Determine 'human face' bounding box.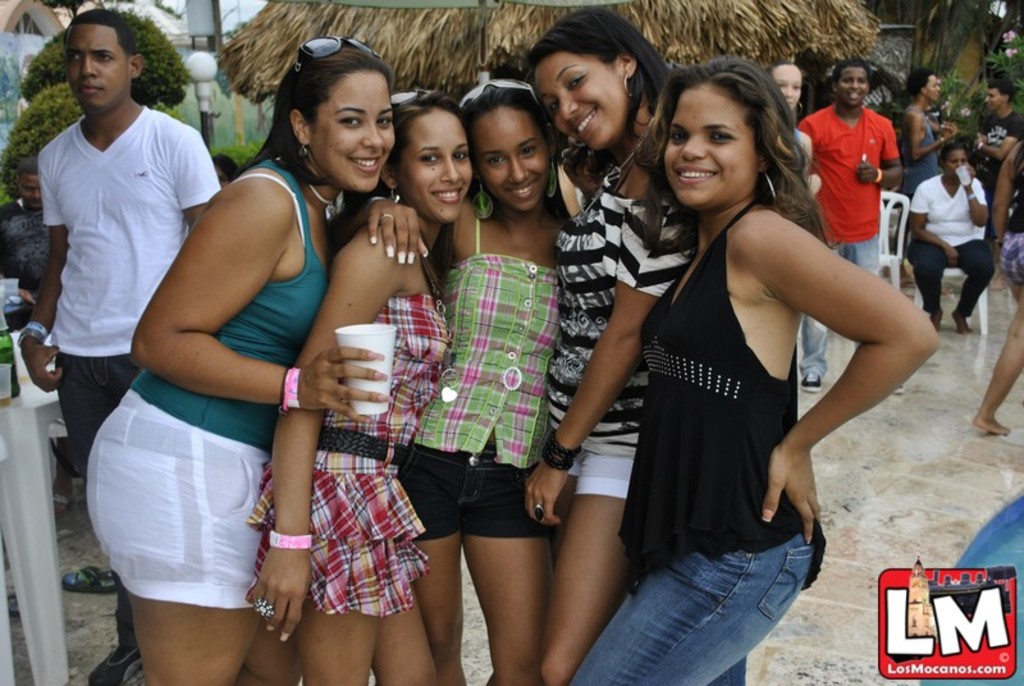
Determined: x1=983, y1=92, x2=1005, y2=115.
